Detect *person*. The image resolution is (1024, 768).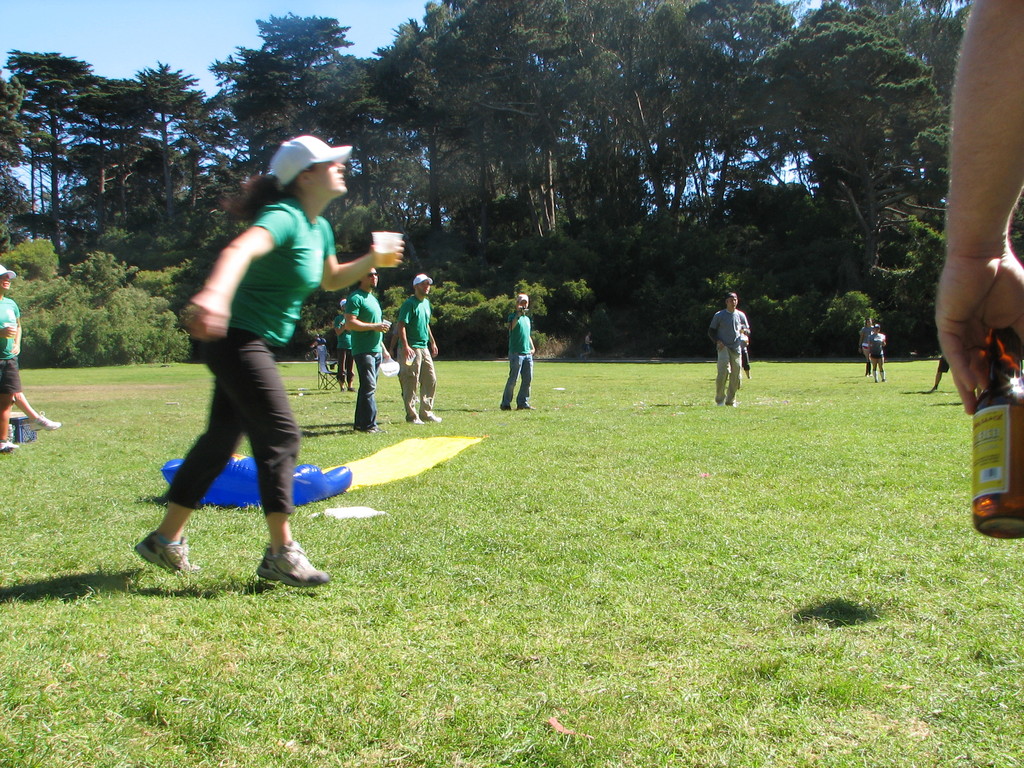
{"left": 856, "top": 317, "right": 874, "bottom": 376}.
